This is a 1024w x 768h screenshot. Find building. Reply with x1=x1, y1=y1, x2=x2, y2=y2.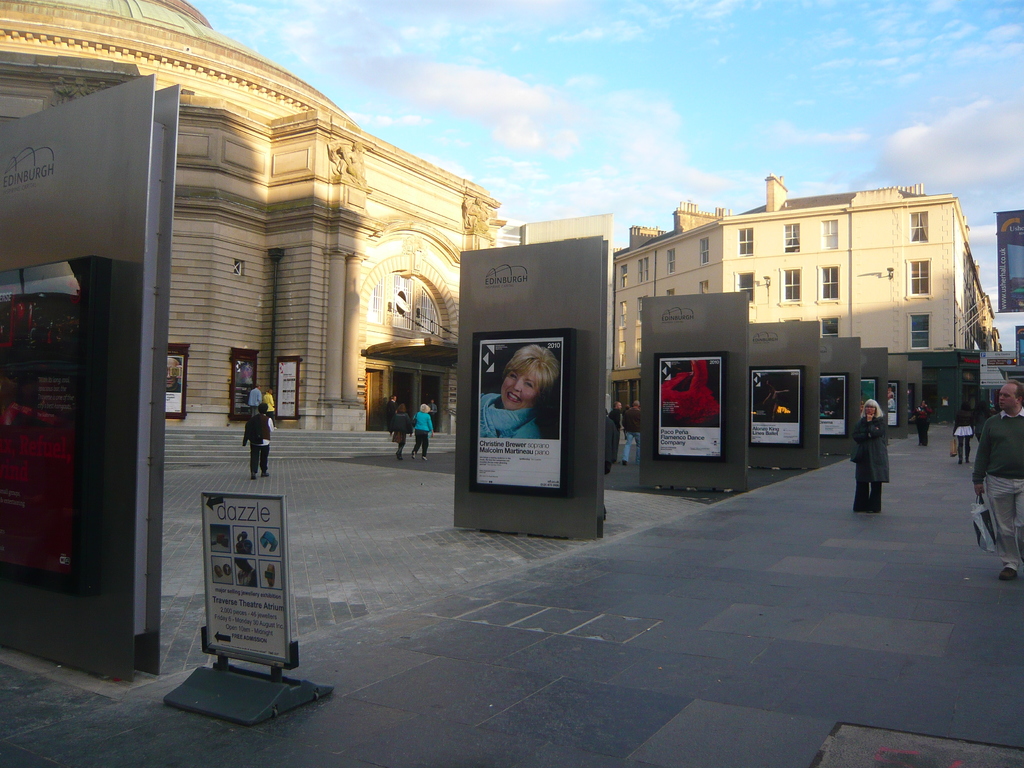
x1=604, y1=178, x2=1005, y2=401.
